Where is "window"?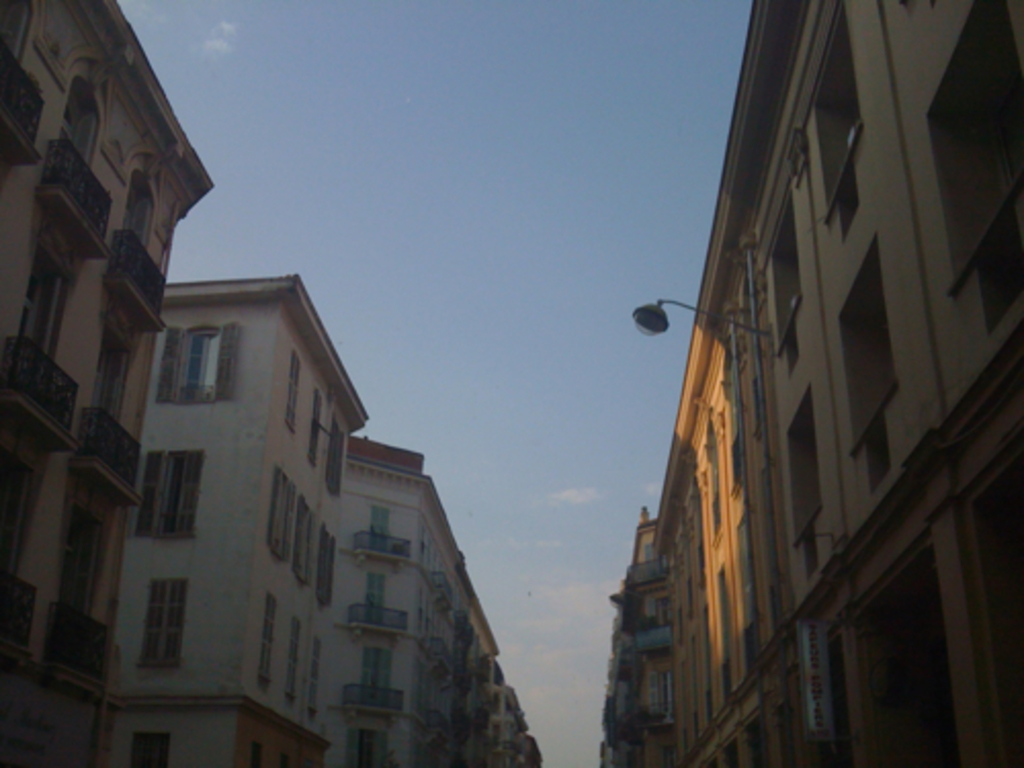
(left=696, top=414, right=727, bottom=553).
